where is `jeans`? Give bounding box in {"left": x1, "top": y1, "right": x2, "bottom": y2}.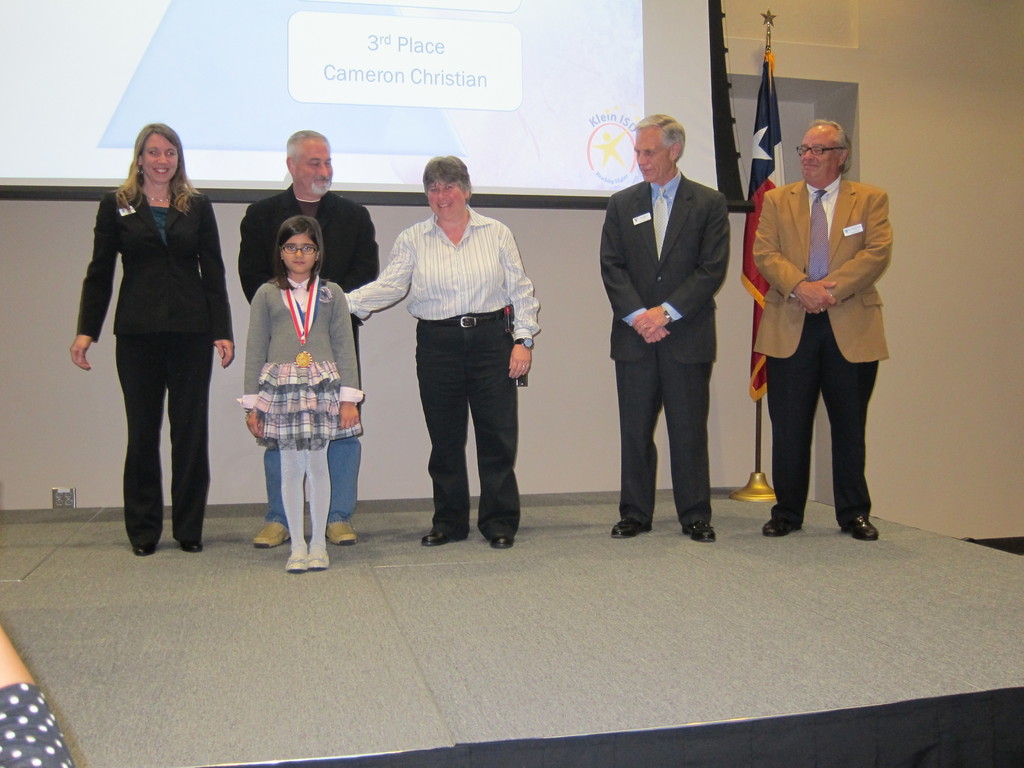
{"left": 420, "top": 322, "right": 516, "bottom": 534}.
